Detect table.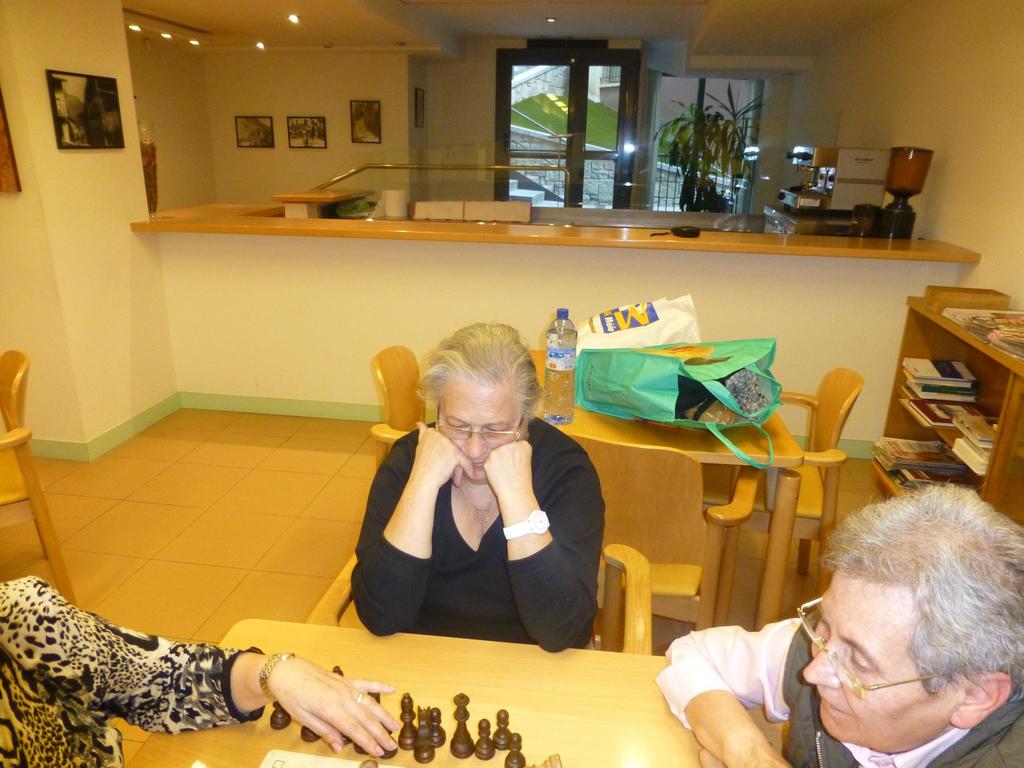
Detected at BBox(120, 622, 784, 767).
